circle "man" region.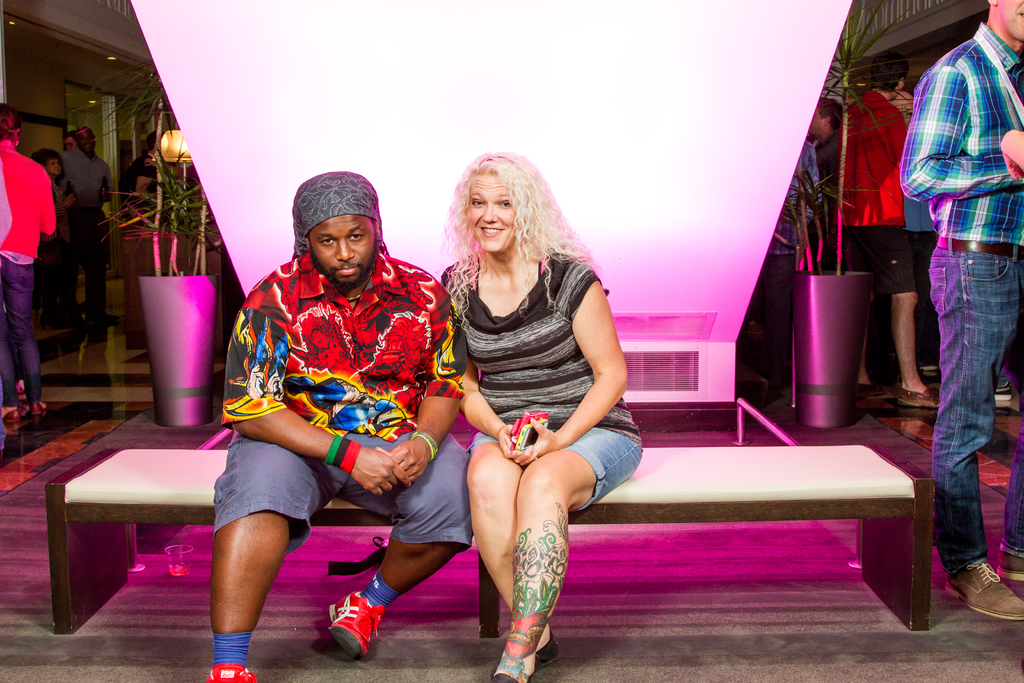
Region: Rect(55, 126, 122, 324).
